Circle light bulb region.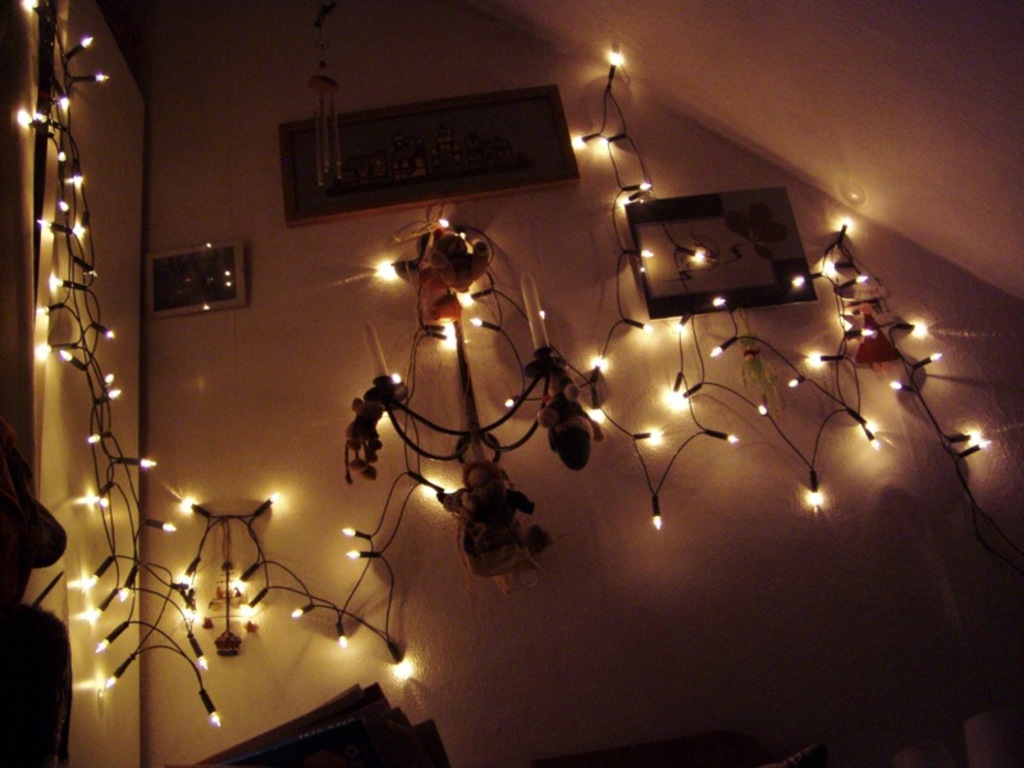
Region: {"left": 411, "top": 471, "right": 445, "bottom": 490}.
